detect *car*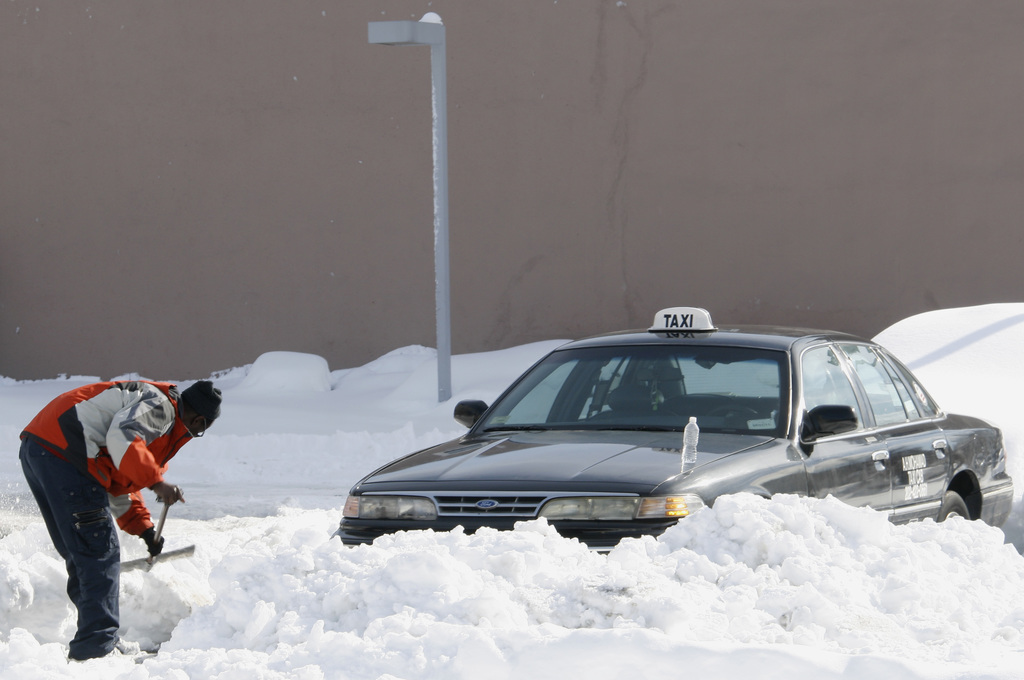
detection(331, 306, 1016, 547)
